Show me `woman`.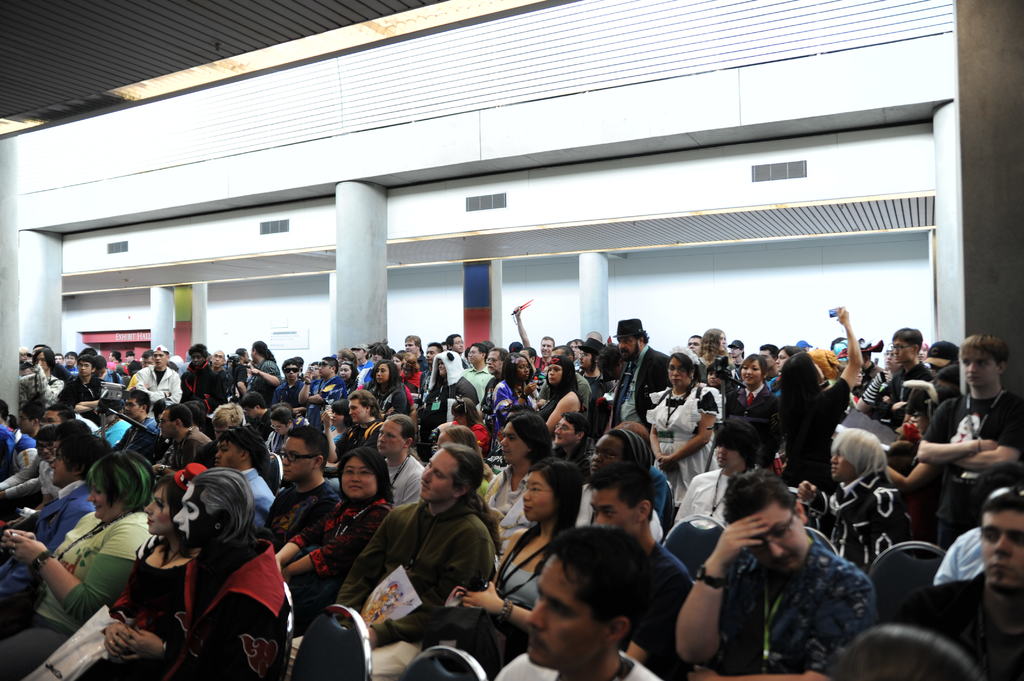
`woman` is here: 492, 351, 536, 444.
